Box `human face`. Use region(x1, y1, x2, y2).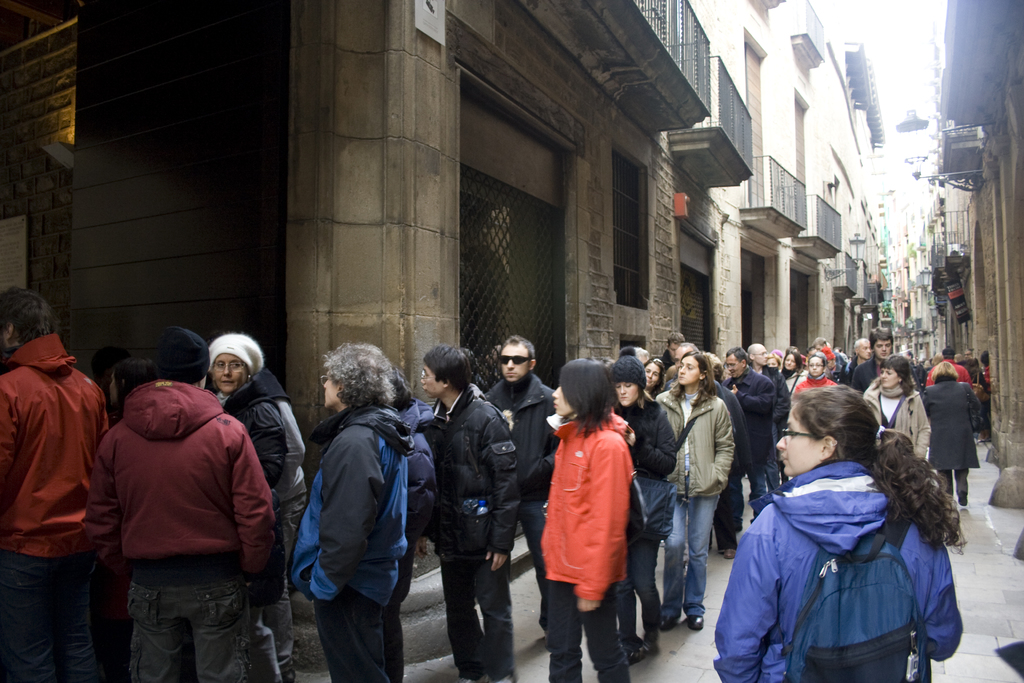
region(614, 373, 643, 410).
